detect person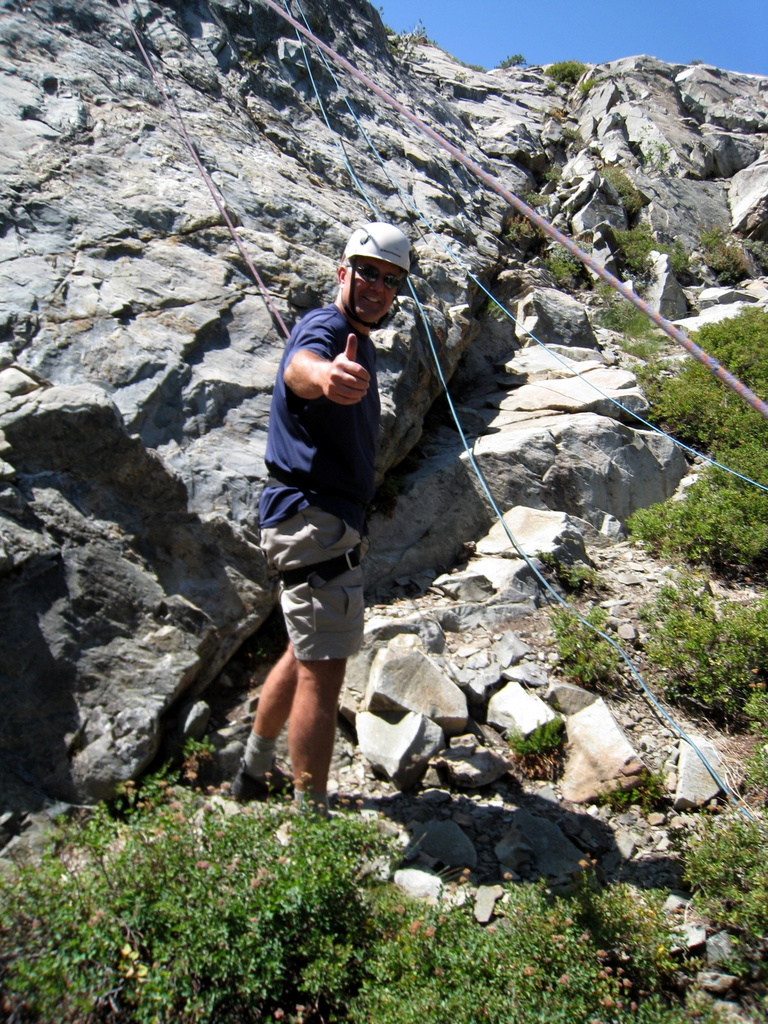
244, 198, 436, 874
